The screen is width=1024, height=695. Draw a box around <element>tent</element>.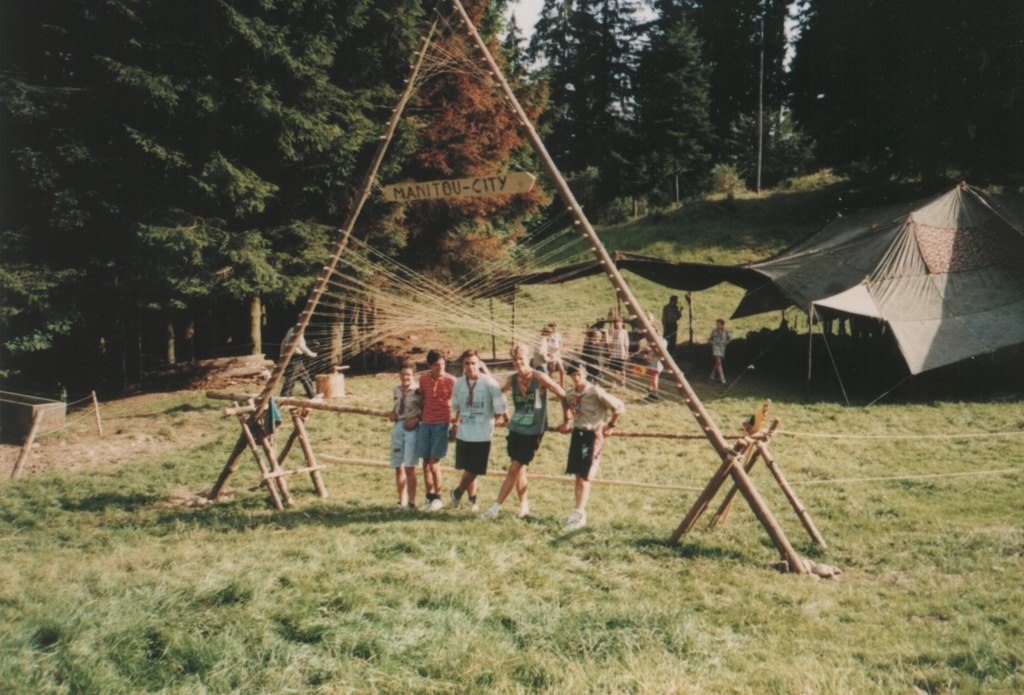
(left=471, top=178, right=1022, bottom=410).
